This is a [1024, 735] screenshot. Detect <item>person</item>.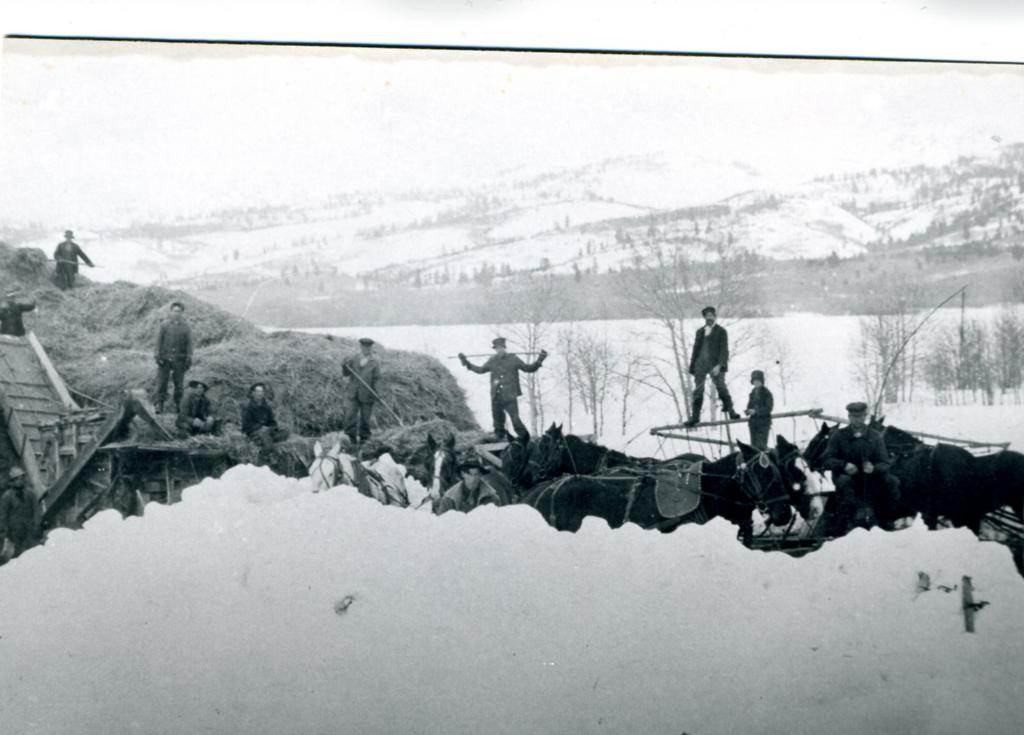
left=818, top=402, right=904, bottom=531.
